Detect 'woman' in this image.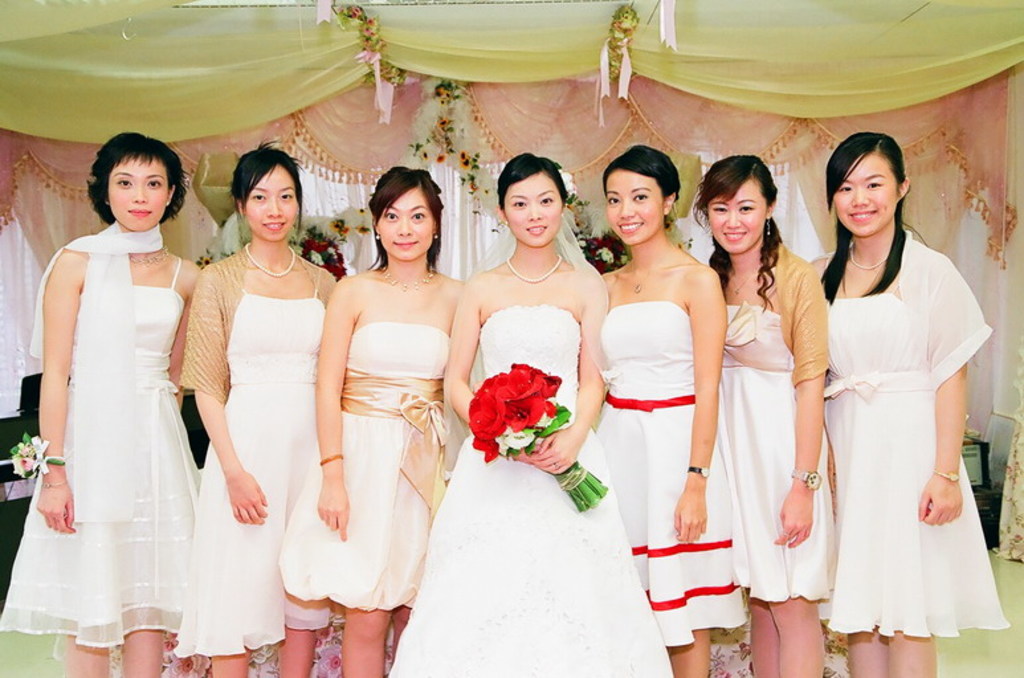
Detection: (0,132,205,677).
